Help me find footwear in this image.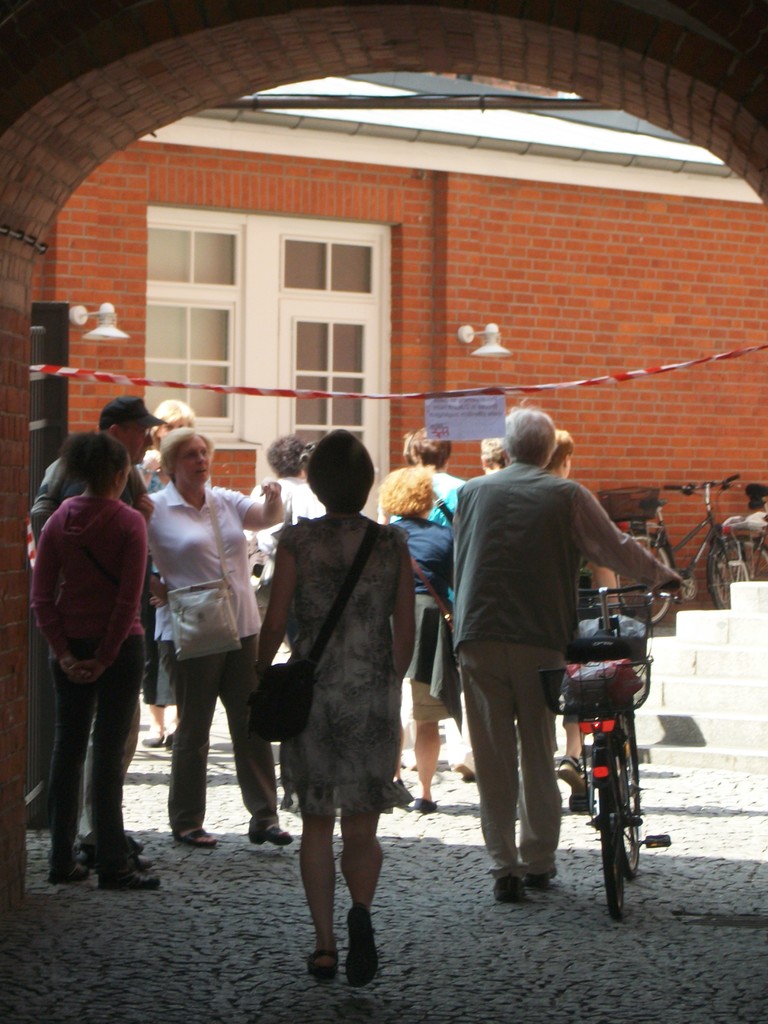
Found it: detection(417, 798, 432, 814).
